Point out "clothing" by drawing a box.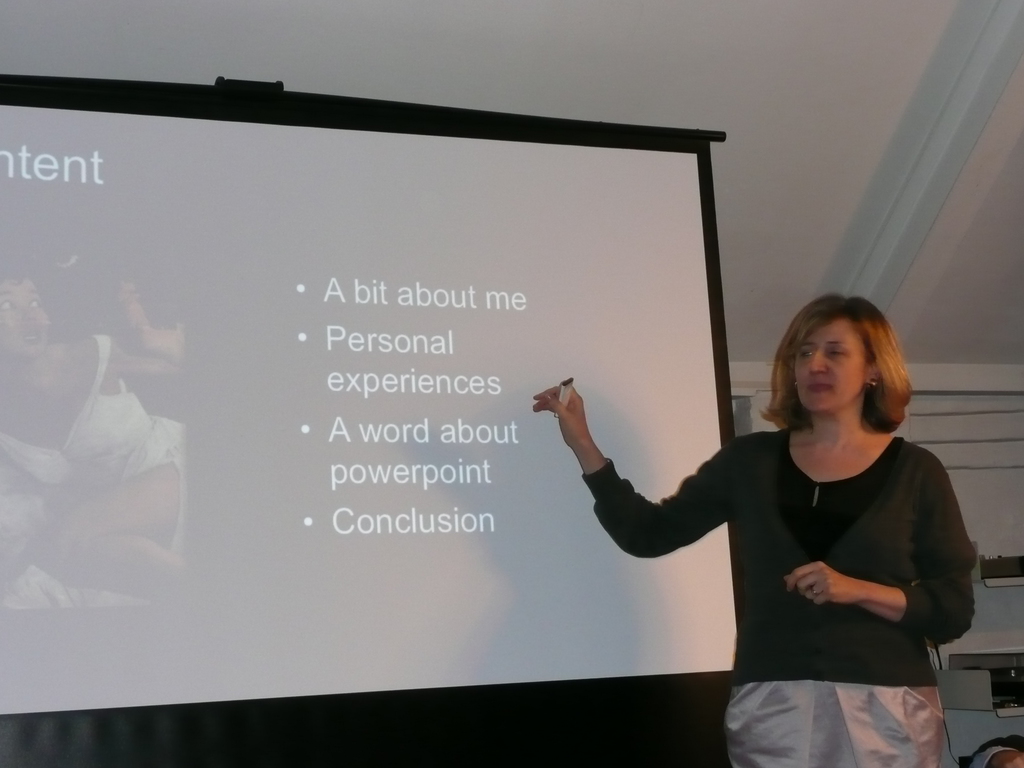
(left=1, top=336, right=182, bottom=607).
